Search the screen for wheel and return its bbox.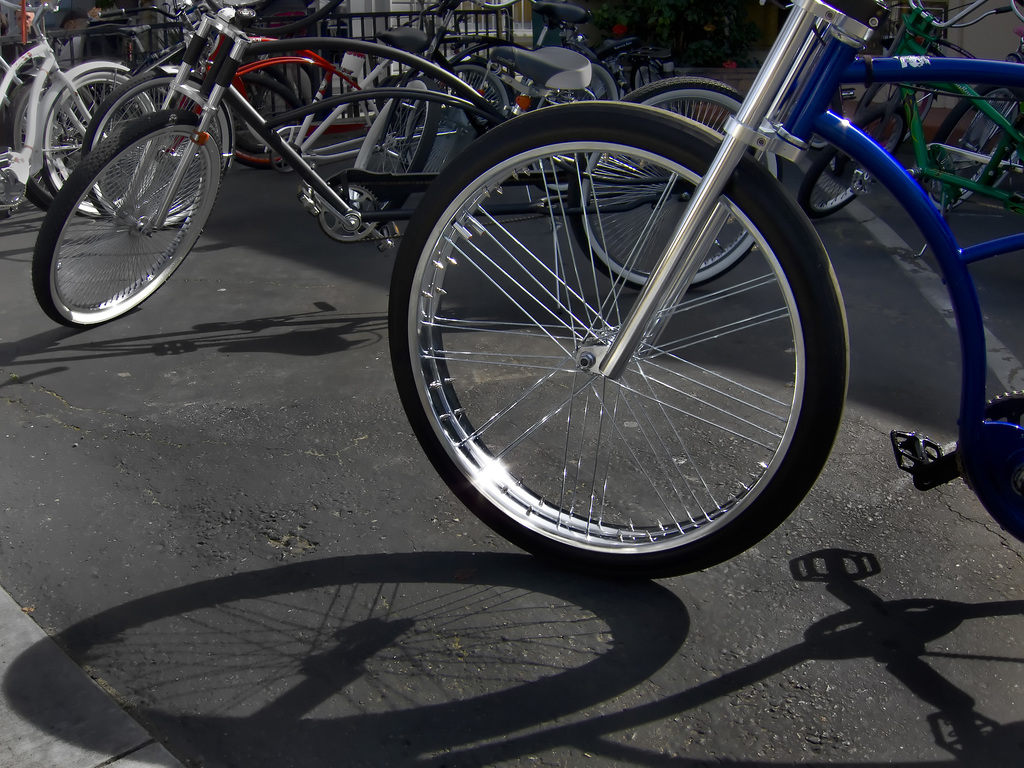
Found: <region>437, 61, 515, 126</region>.
